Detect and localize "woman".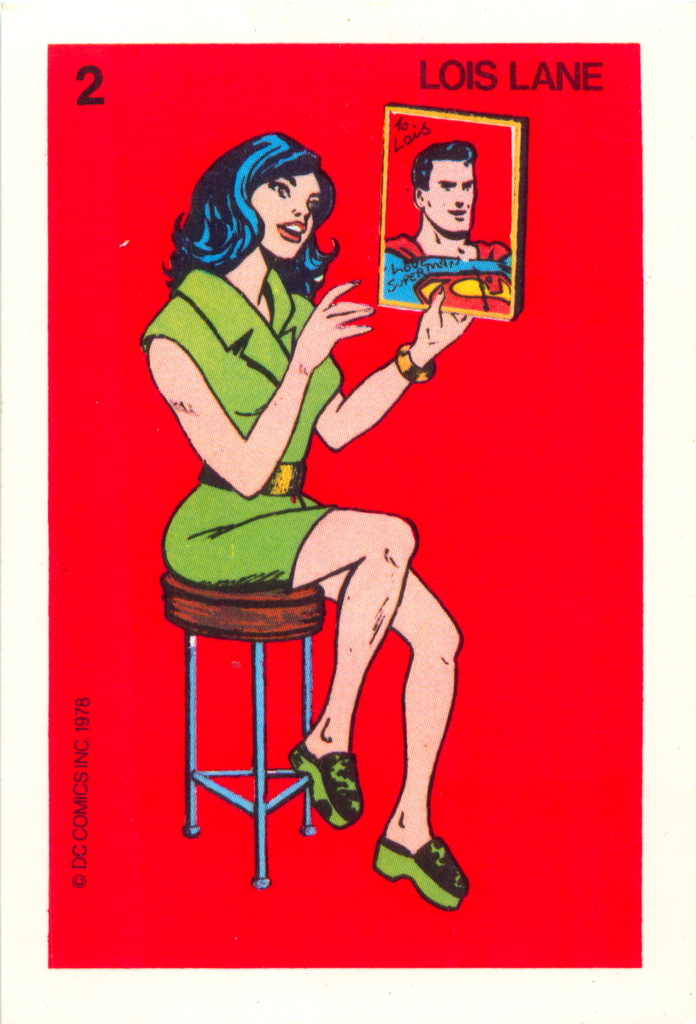
Localized at locate(134, 129, 476, 906).
